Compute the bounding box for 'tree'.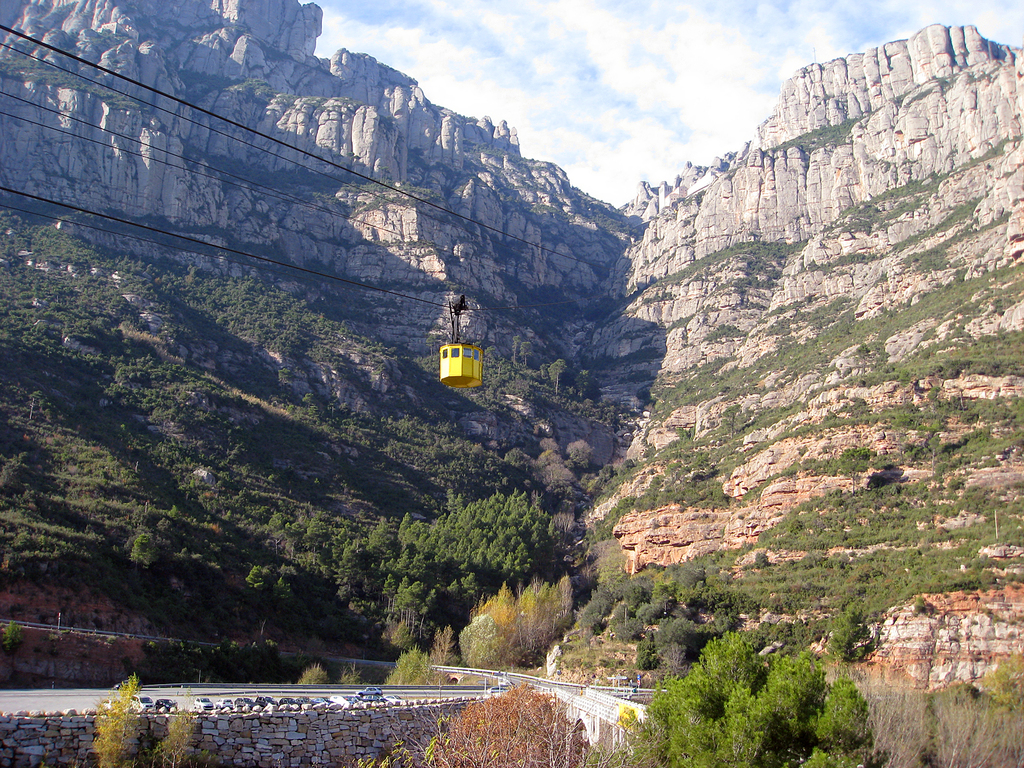
<box>90,669,150,767</box>.
